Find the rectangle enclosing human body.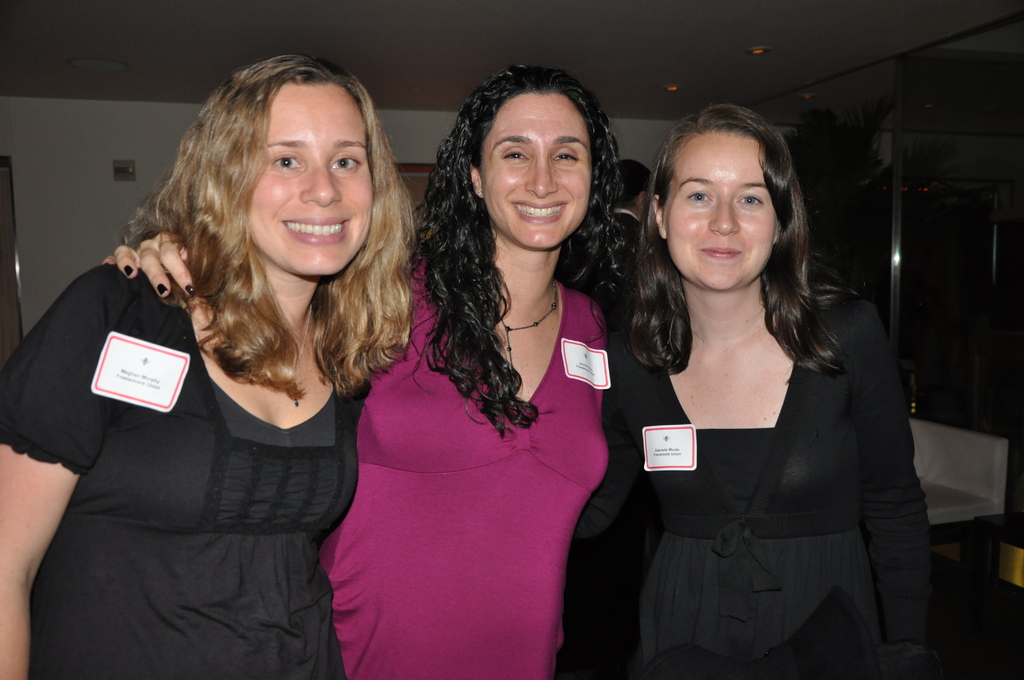
<bbox>109, 65, 610, 679</bbox>.
